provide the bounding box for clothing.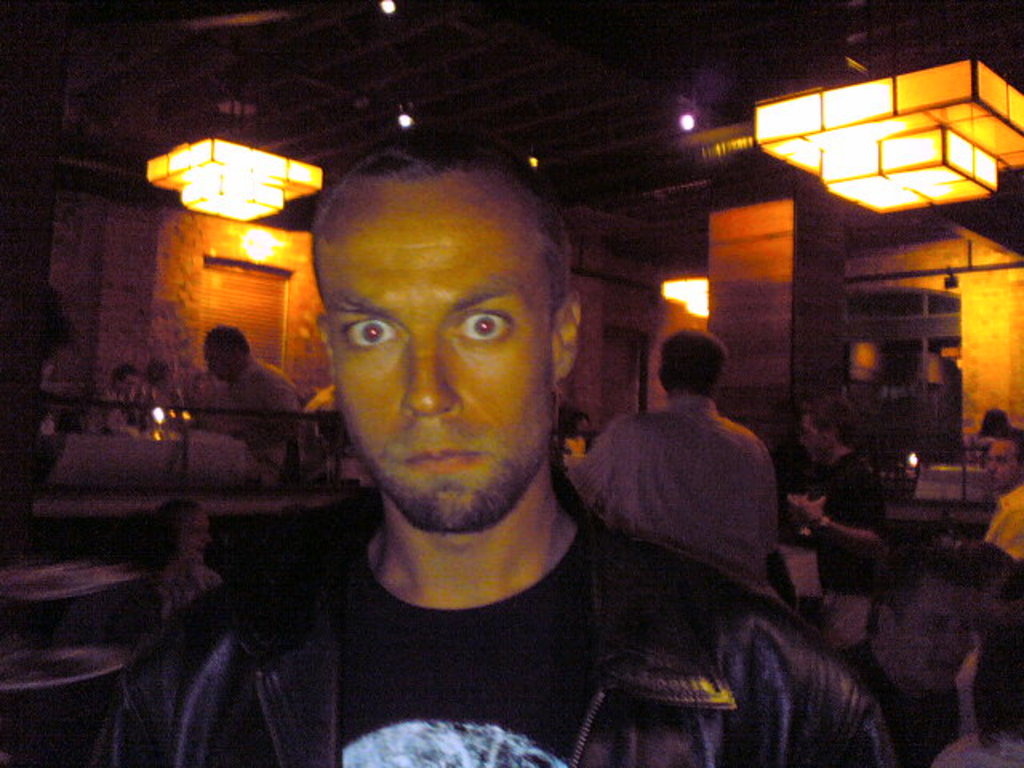
232/362/306/418.
